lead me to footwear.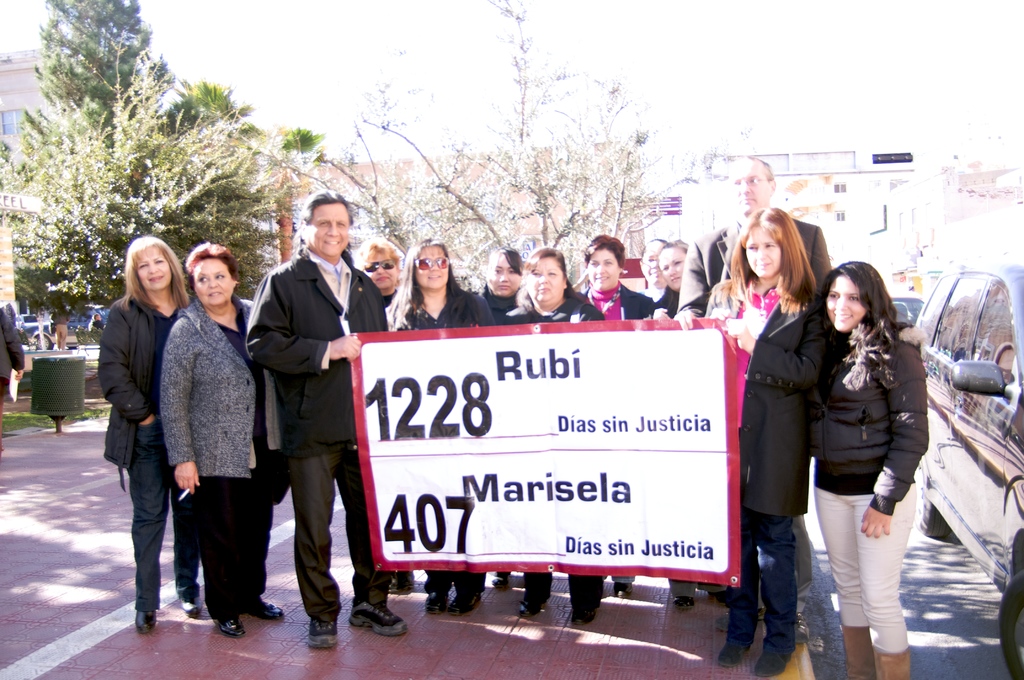
Lead to {"left": 132, "top": 608, "right": 157, "bottom": 634}.
